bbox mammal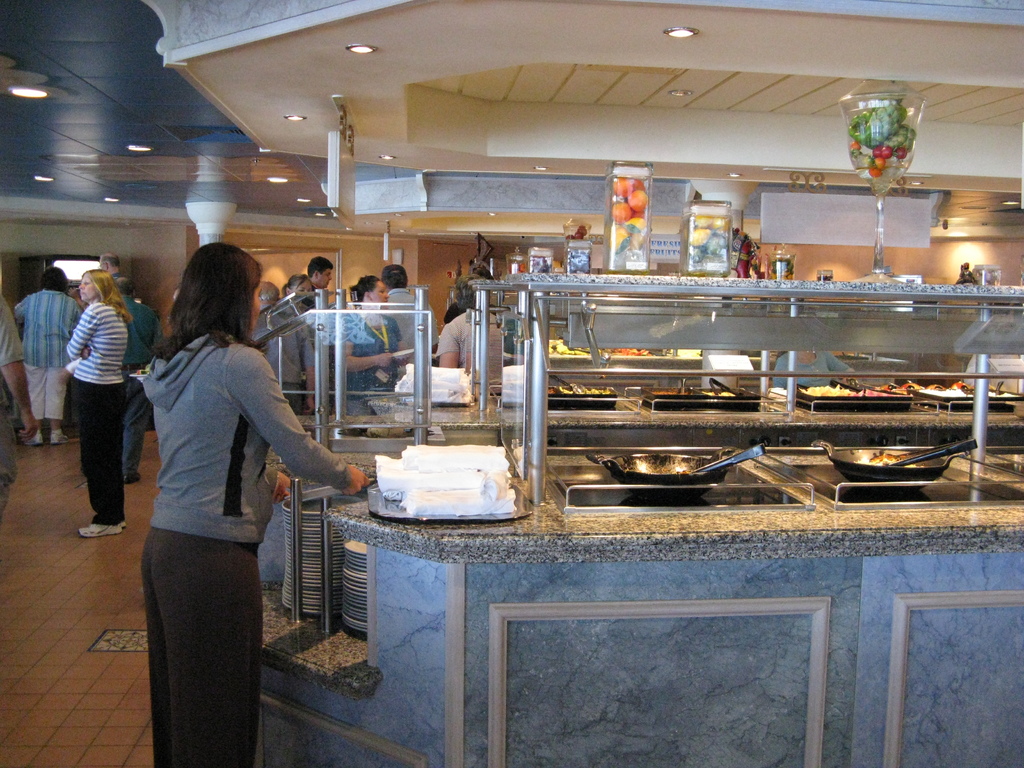
[65, 267, 128, 540]
